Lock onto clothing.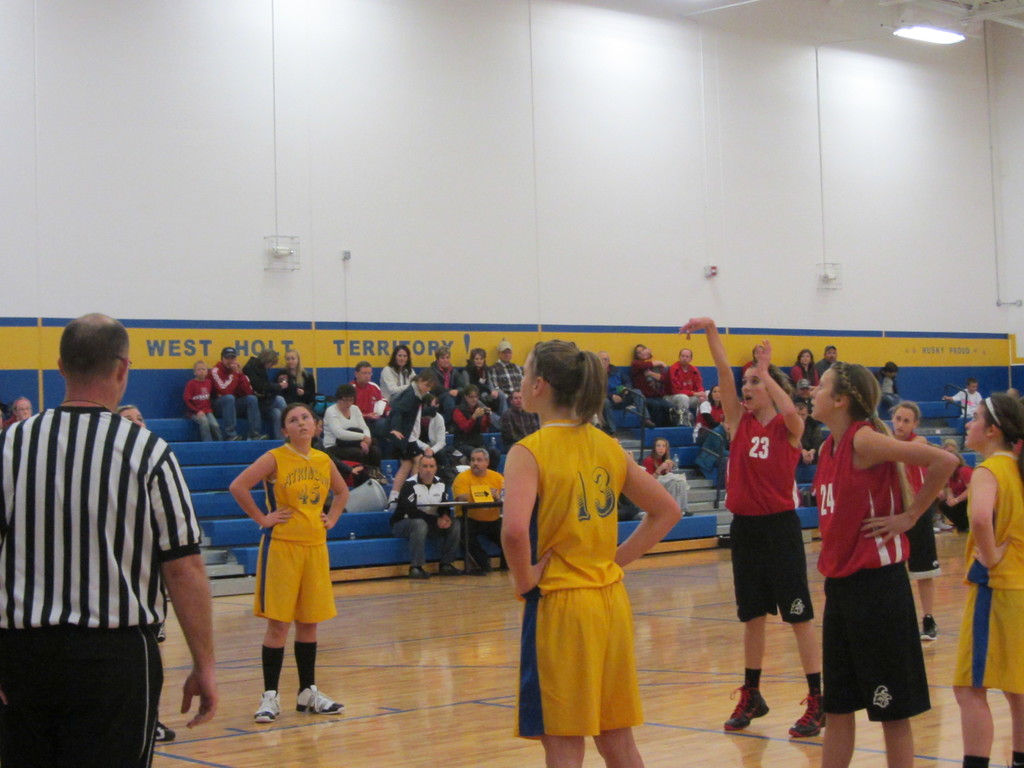
Locked: (left=424, top=361, right=468, bottom=392).
